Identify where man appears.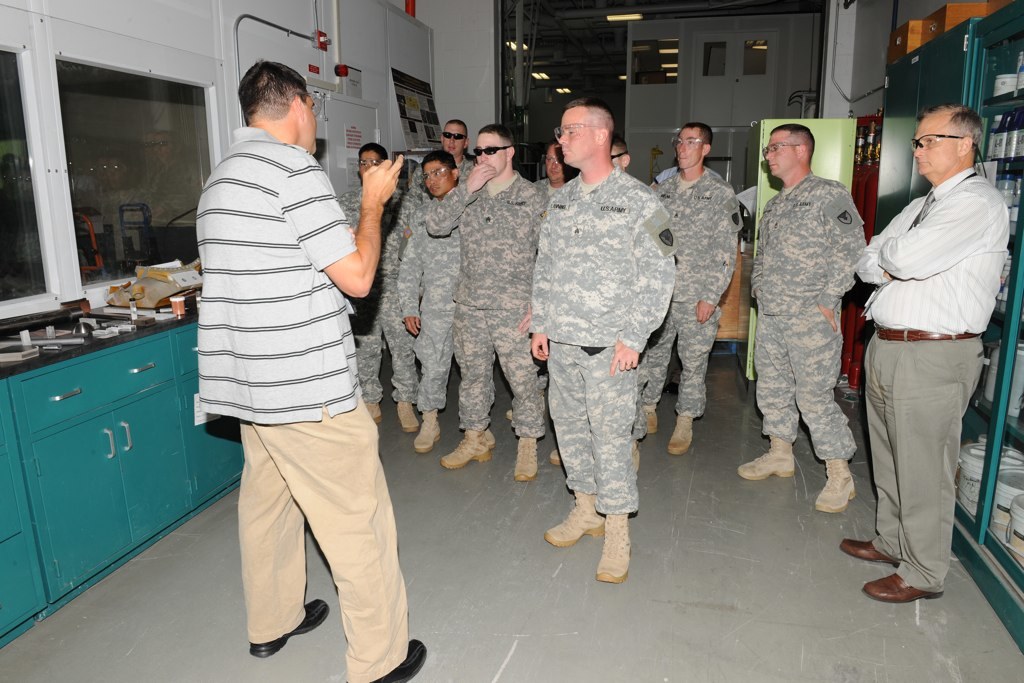
Appears at x1=732 y1=124 x2=867 y2=513.
